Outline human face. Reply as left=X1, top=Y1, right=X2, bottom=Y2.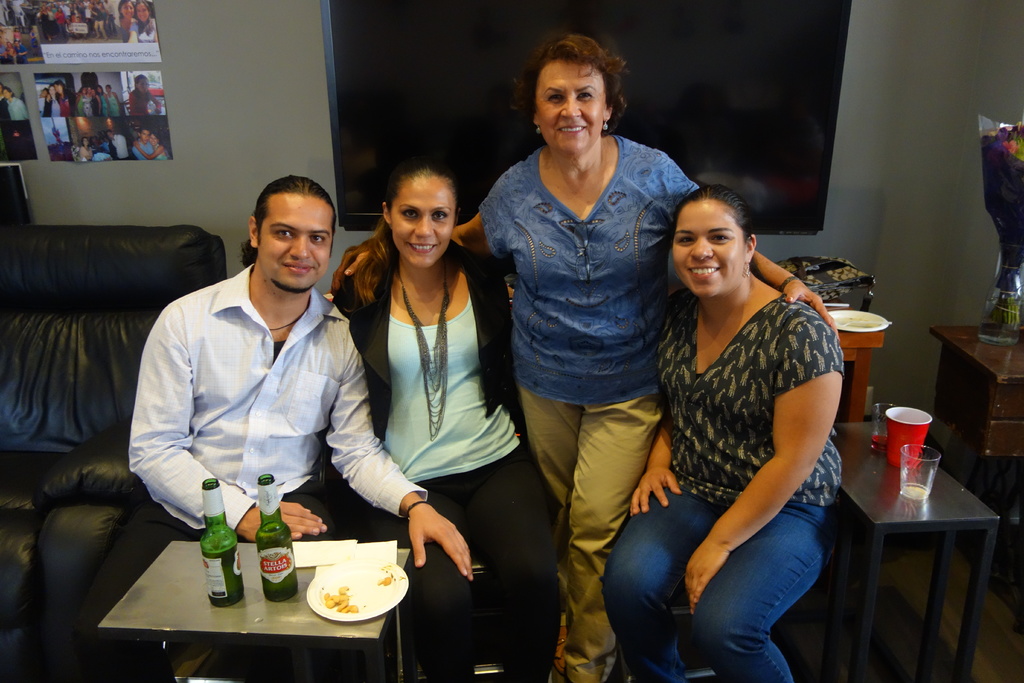
left=540, top=56, right=611, bottom=152.
